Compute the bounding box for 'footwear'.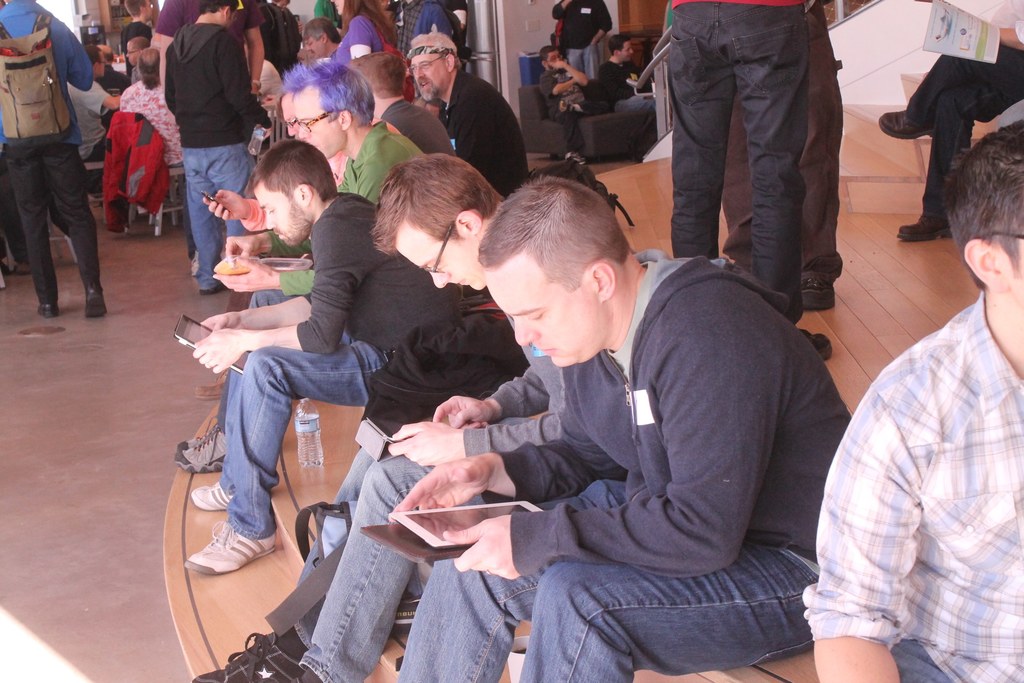
left=874, top=110, right=934, bottom=140.
